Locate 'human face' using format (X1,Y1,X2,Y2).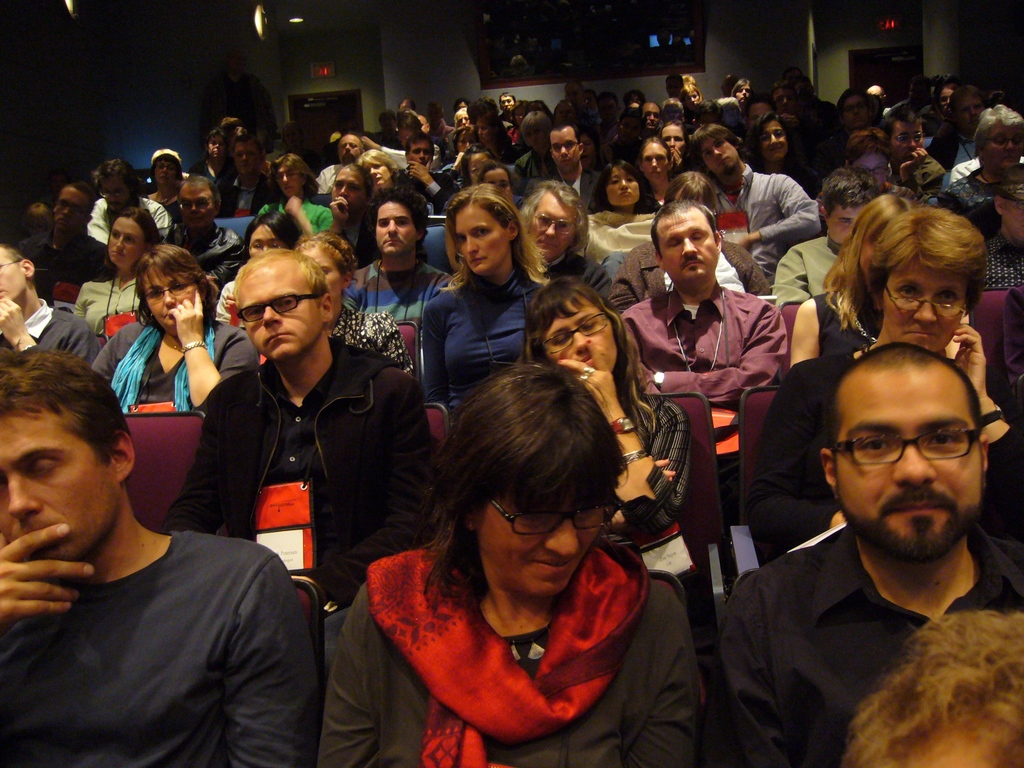
(827,205,864,242).
